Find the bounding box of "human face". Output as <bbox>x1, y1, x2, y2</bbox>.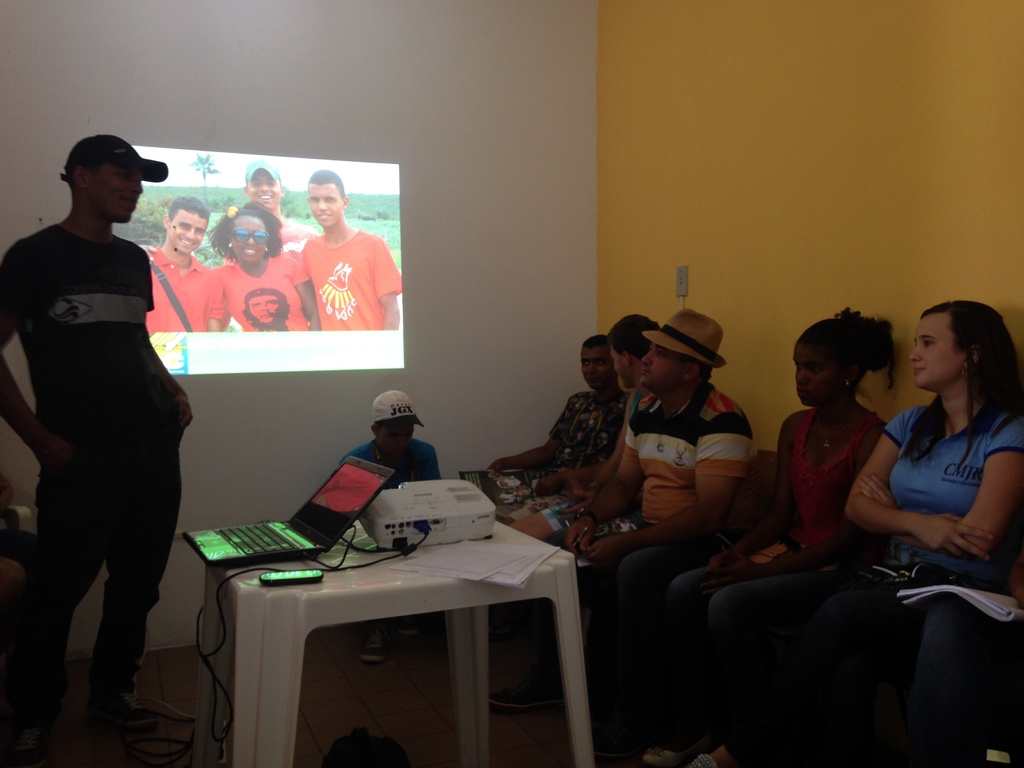
<bbox>246, 172, 282, 211</bbox>.
